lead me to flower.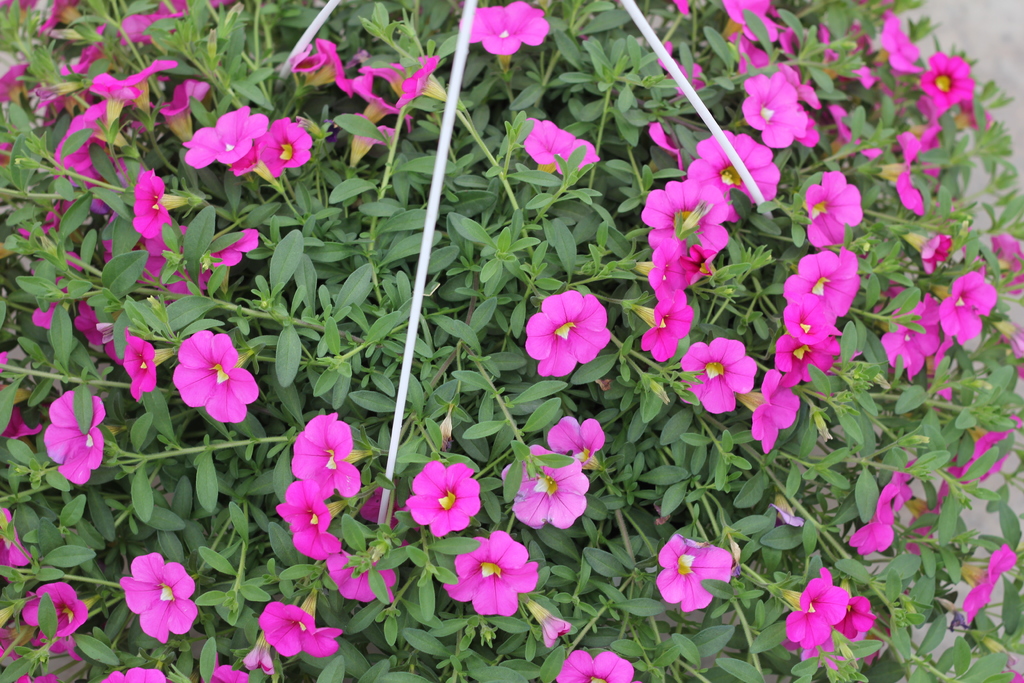
Lead to BBox(323, 541, 402, 604).
